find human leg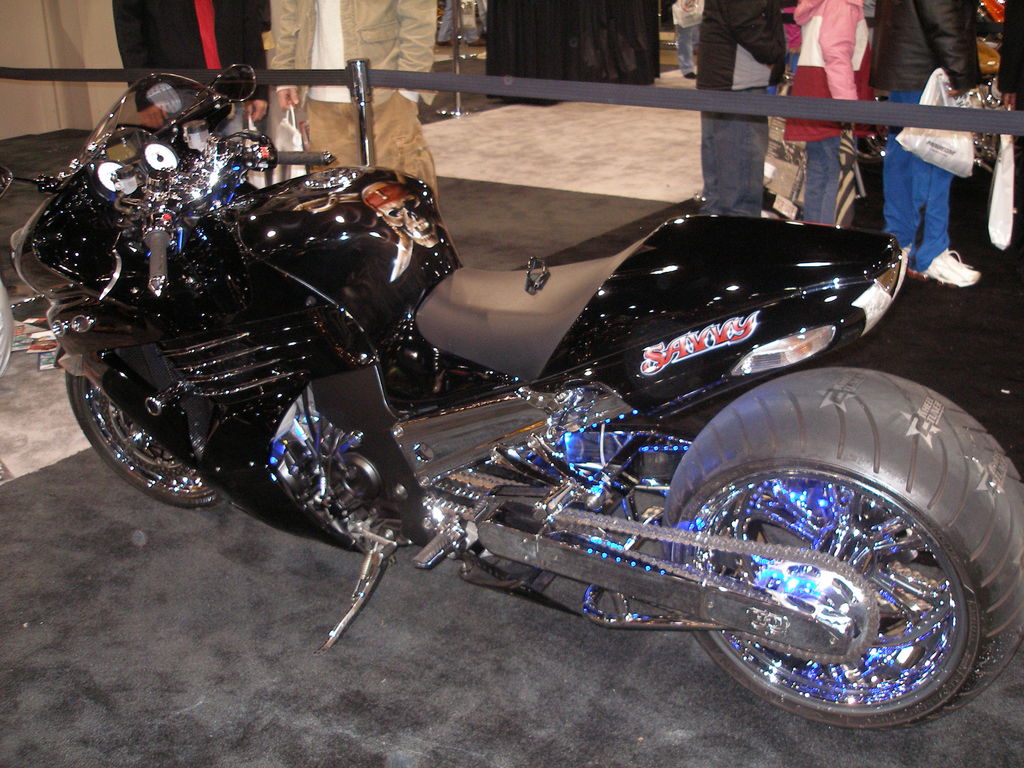
(x1=732, y1=0, x2=785, y2=83)
